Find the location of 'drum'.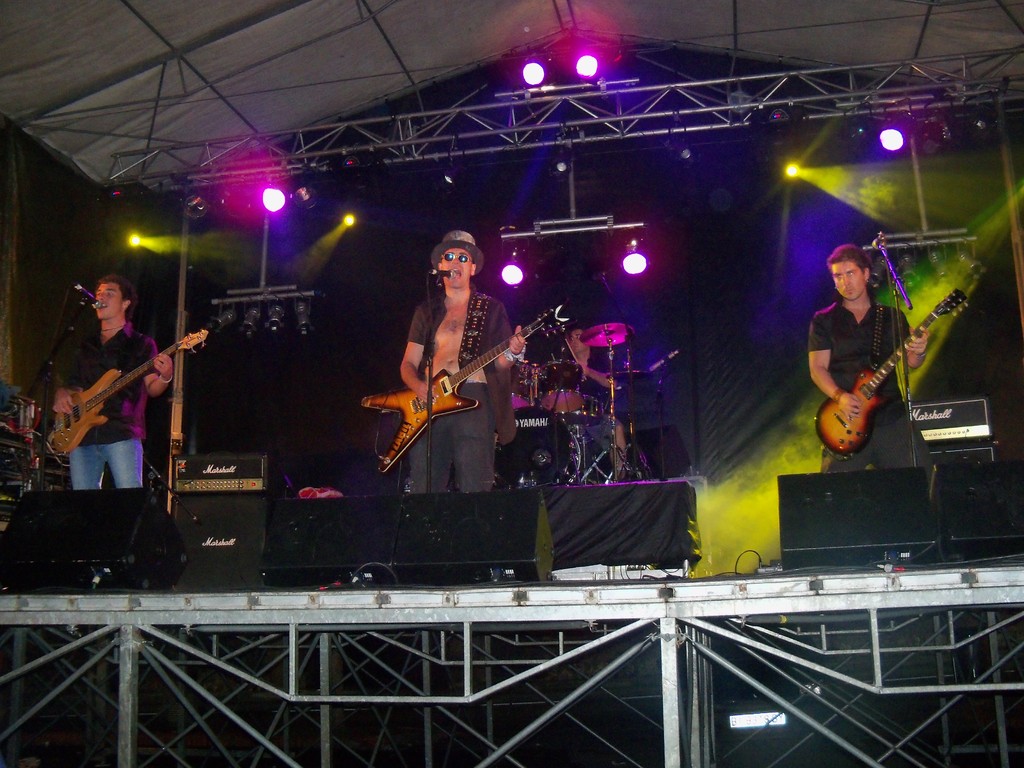
Location: <region>510, 361, 537, 414</region>.
